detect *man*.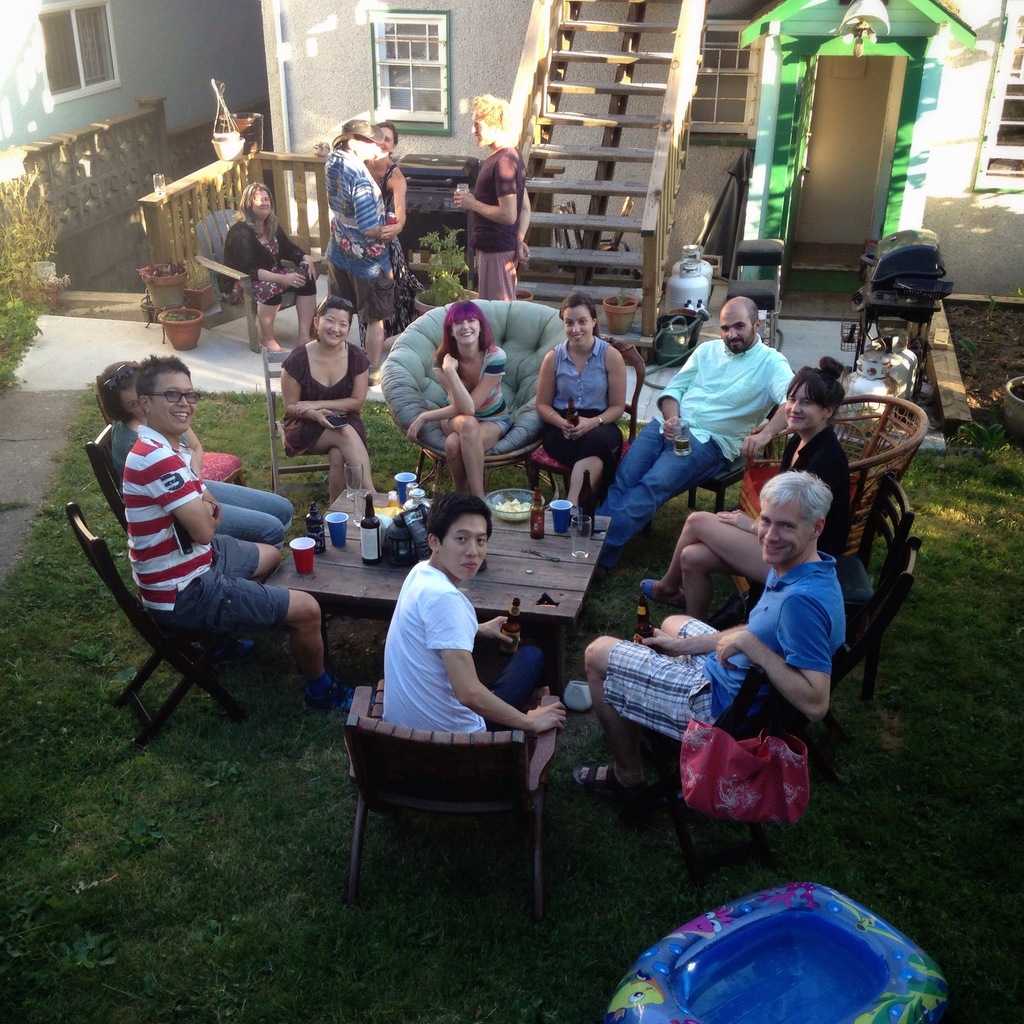
Detected at (382,490,578,737).
